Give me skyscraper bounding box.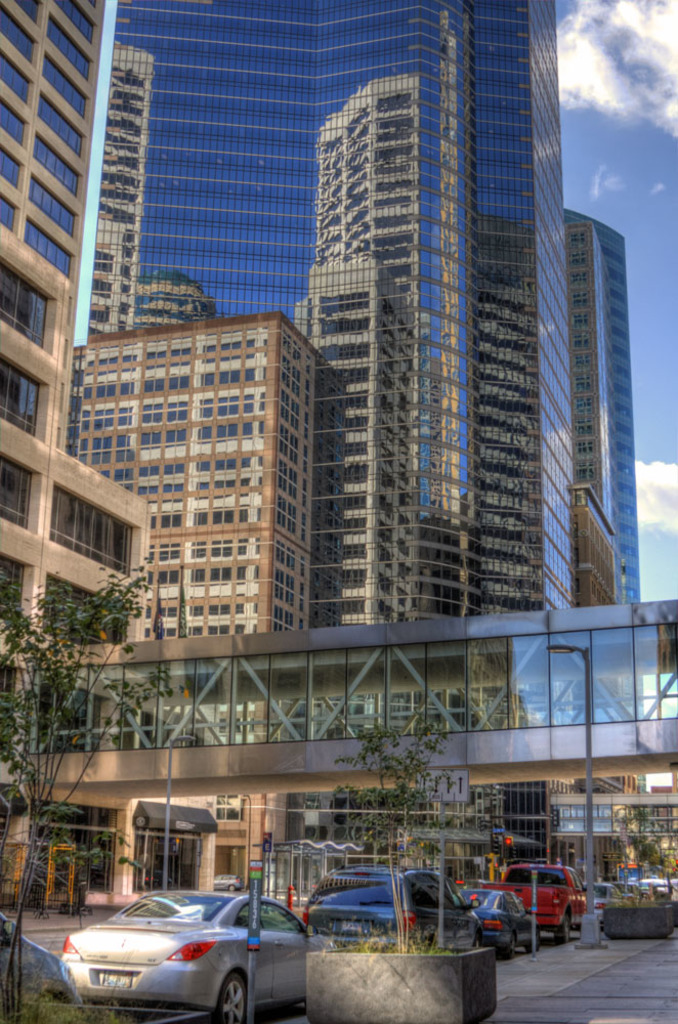
Rect(0, 0, 146, 671).
